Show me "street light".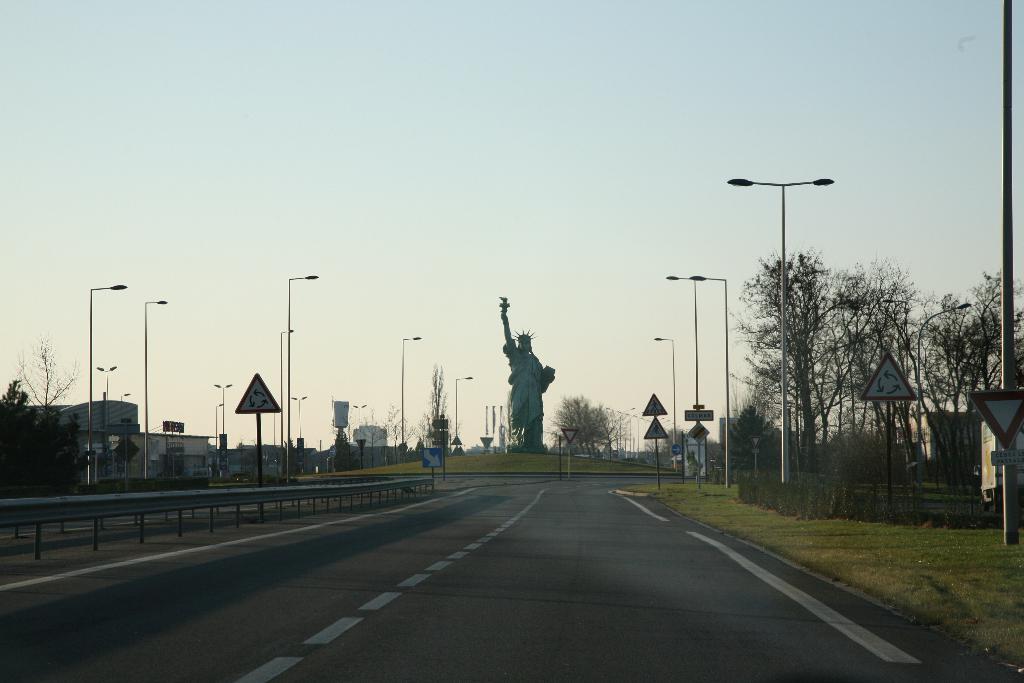
"street light" is here: x1=277 y1=327 x2=296 y2=484.
